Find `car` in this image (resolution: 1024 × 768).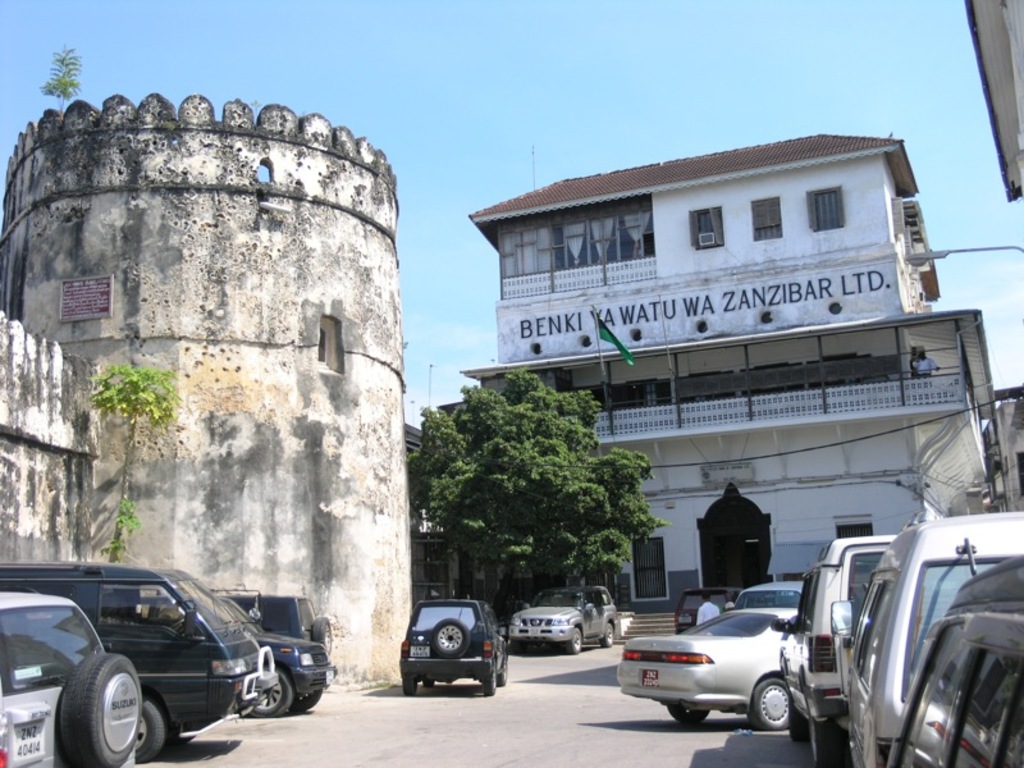
(x1=212, y1=591, x2=337, y2=714).
